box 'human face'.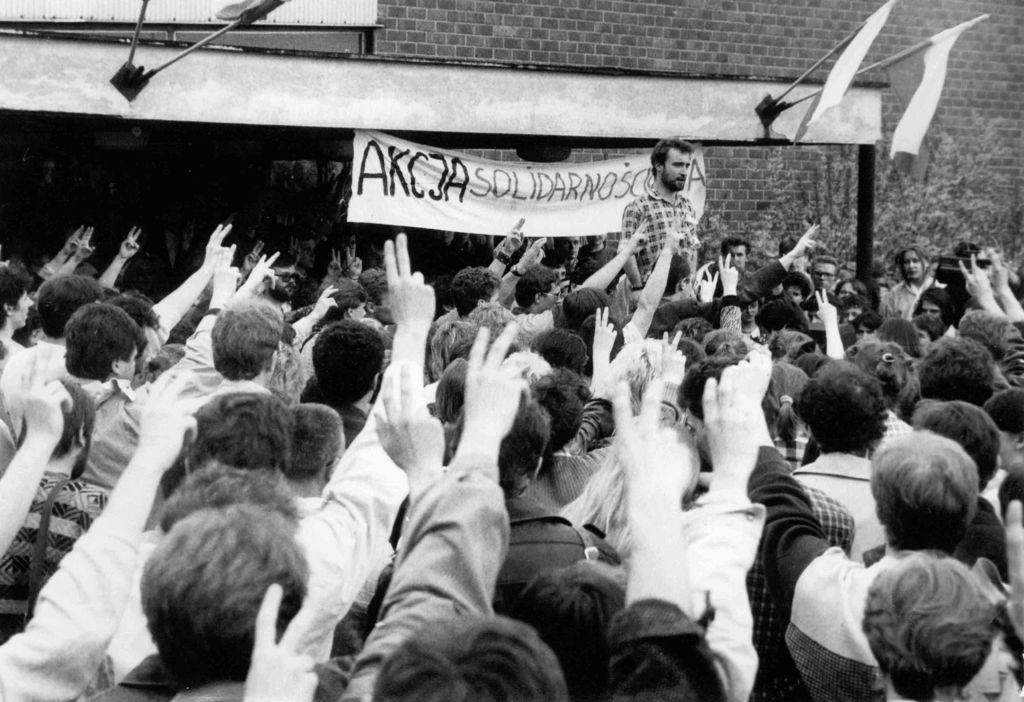
{"x1": 351, "y1": 301, "x2": 367, "y2": 318}.
